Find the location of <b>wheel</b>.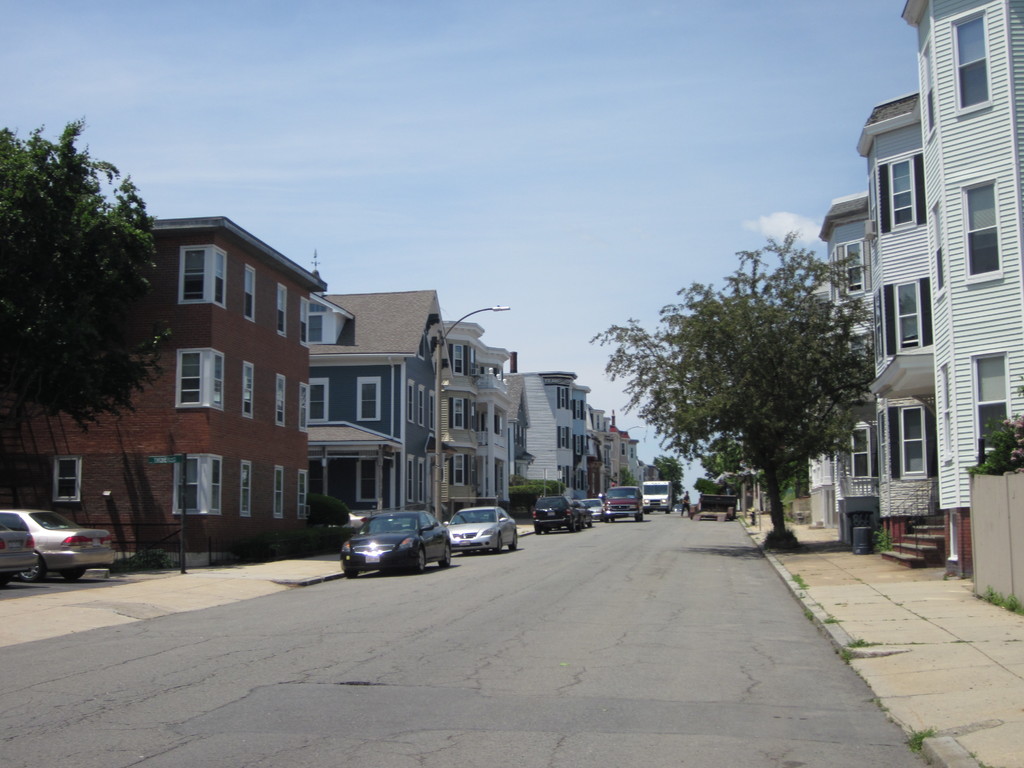
Location: 510 532 518 554.
